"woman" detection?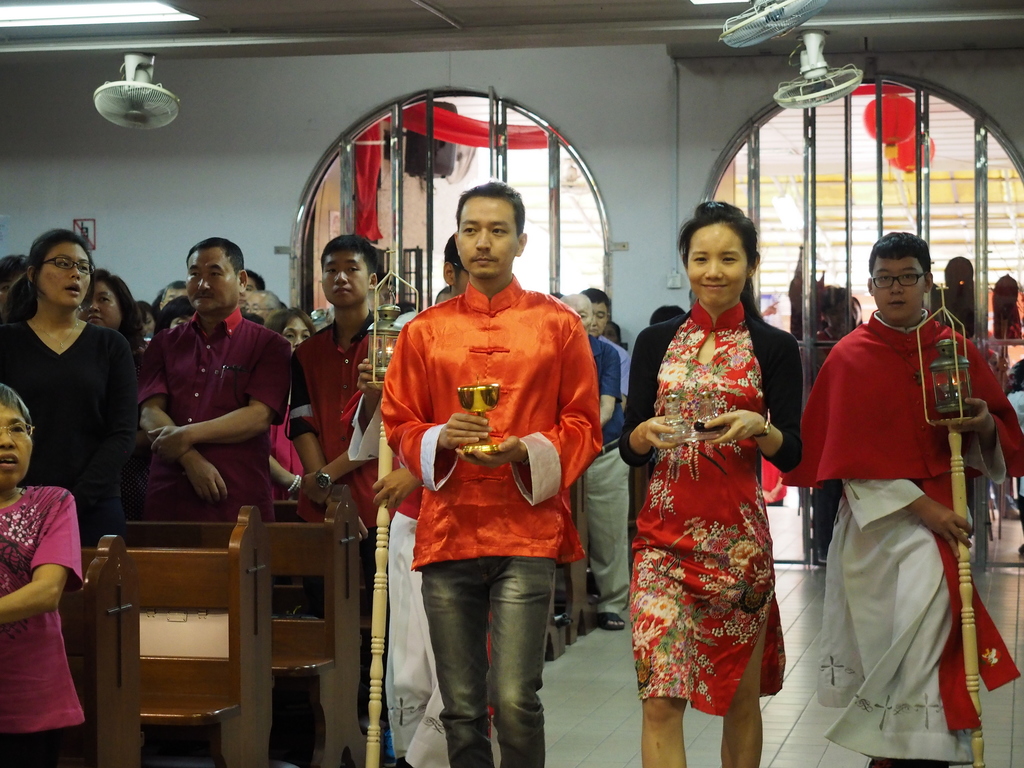
625:197:808:767
